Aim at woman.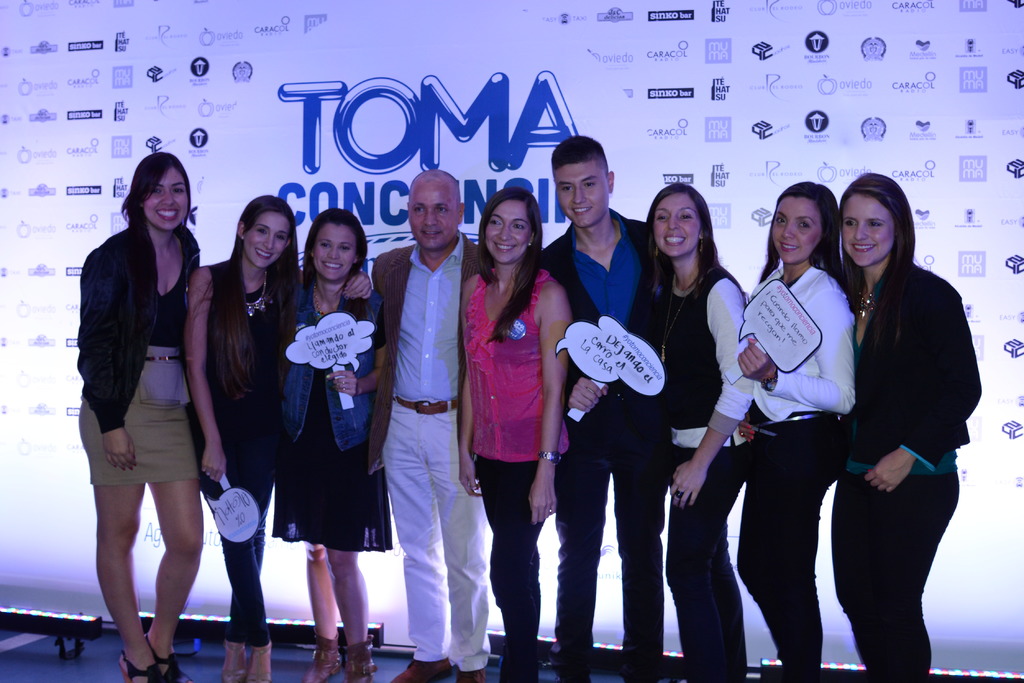
Aimed at <region>72, 152, 207, 679</region>.
